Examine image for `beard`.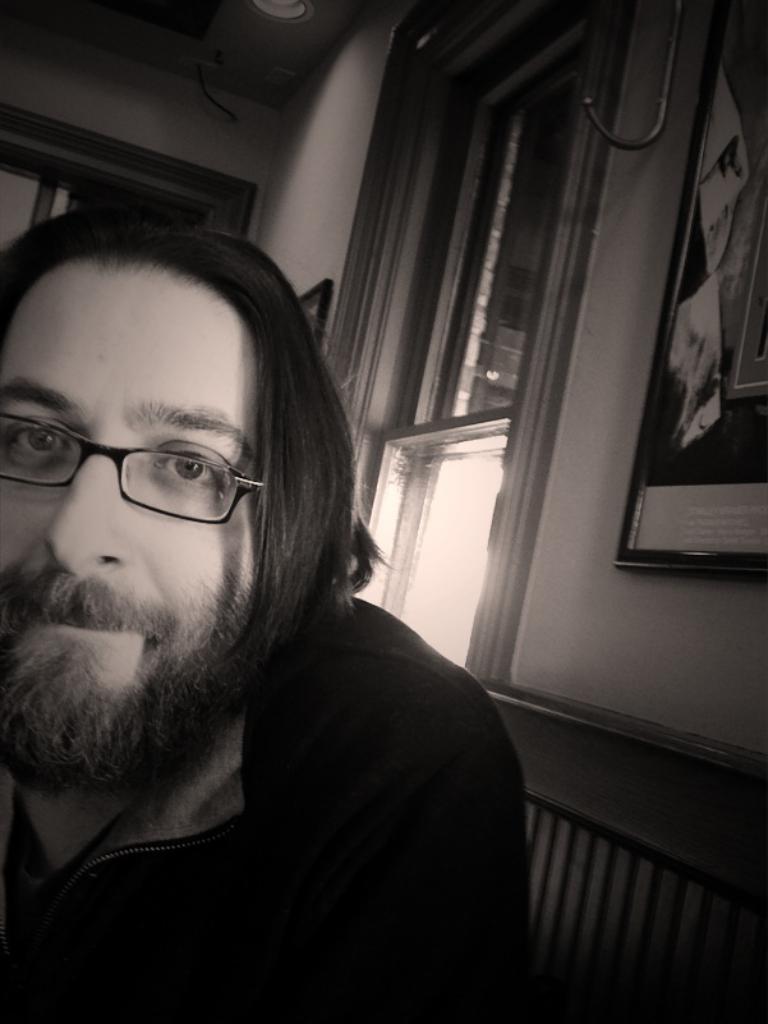
Examination result: [0,555,265,796].
